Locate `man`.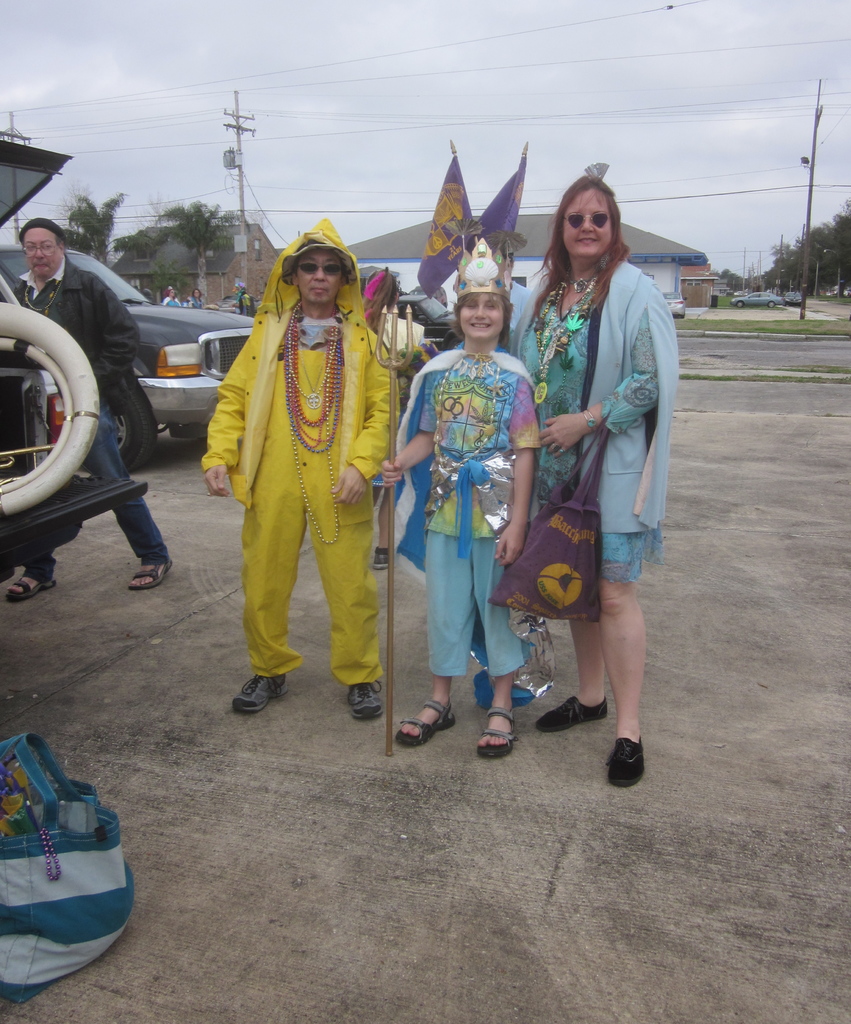
Bounding box: bbox=(381, 332, 587, 655).
